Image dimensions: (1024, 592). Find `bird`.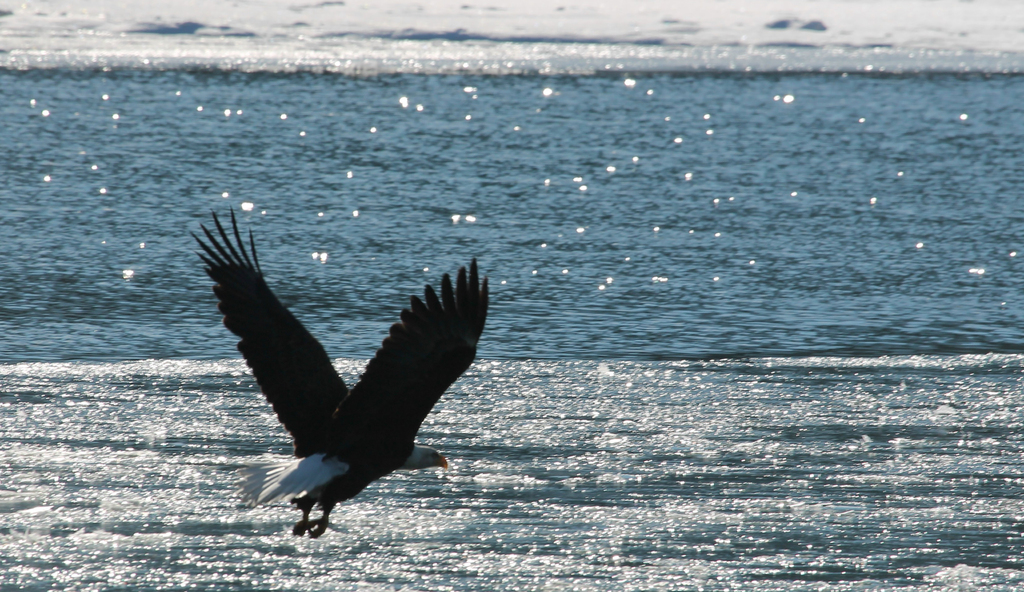
select_region(189, 209, 497, 511).
